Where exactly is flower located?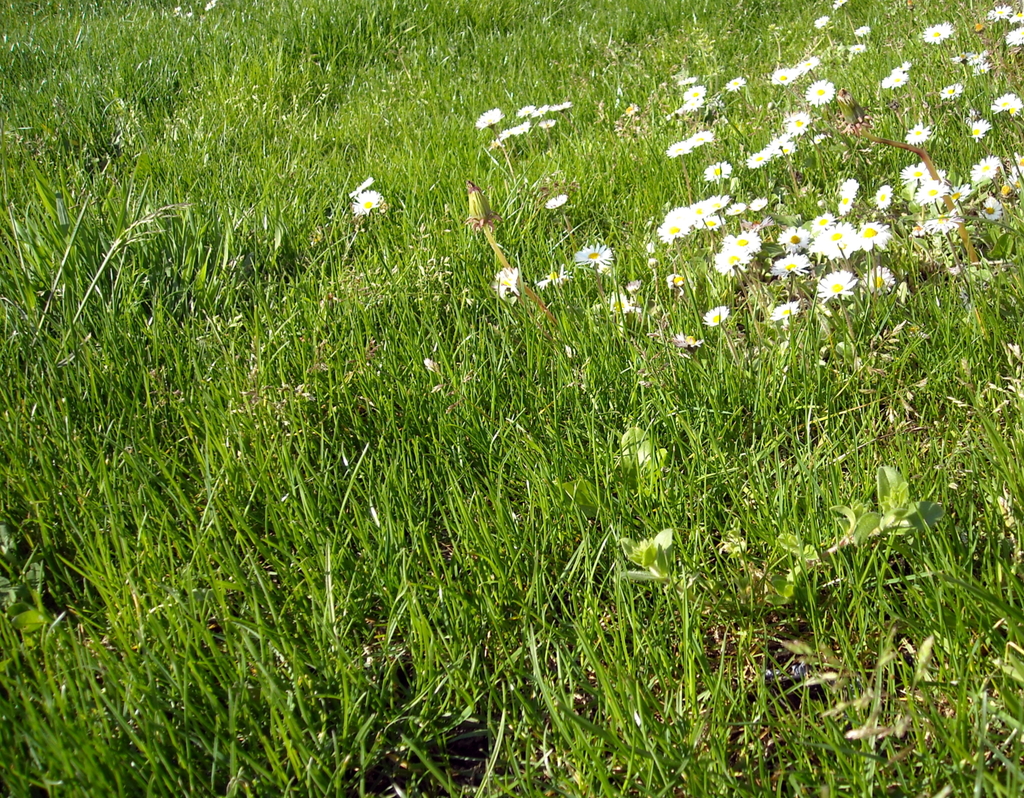
Its bounding box is 707:227:764:269.
